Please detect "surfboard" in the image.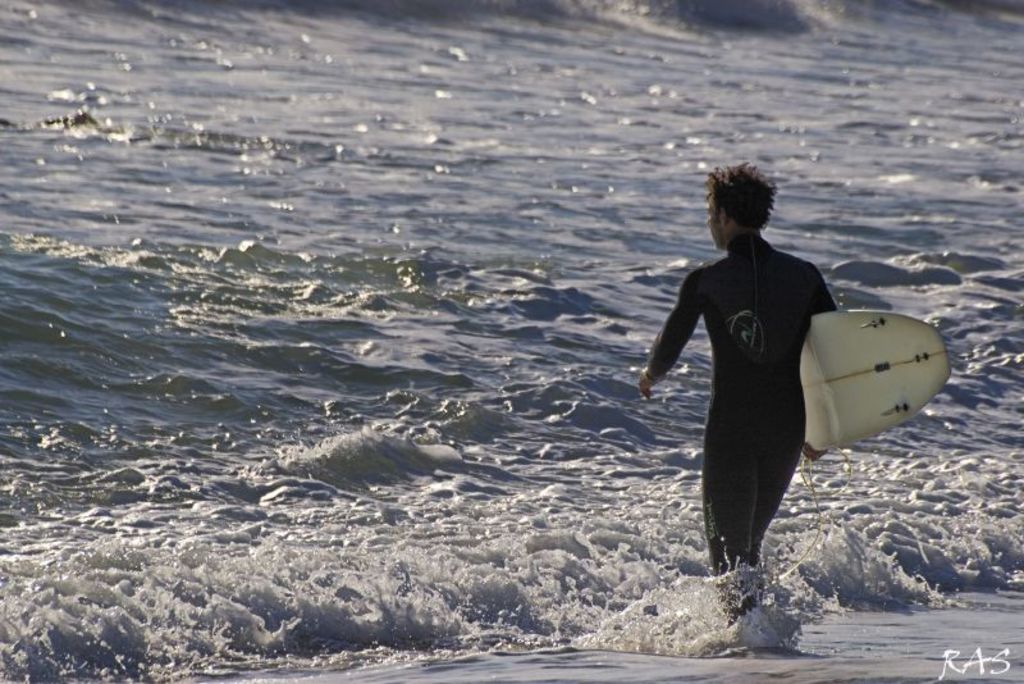
select_region(800, 307, 956, 450).
